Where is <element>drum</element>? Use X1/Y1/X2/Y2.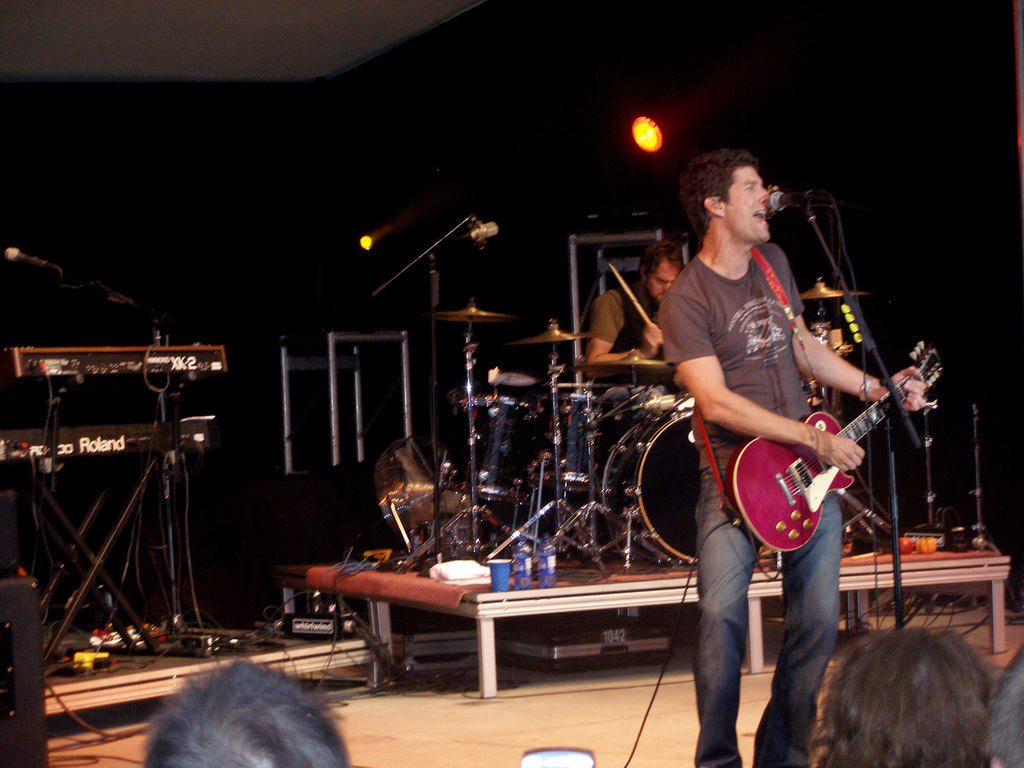
604/400/695/560.
